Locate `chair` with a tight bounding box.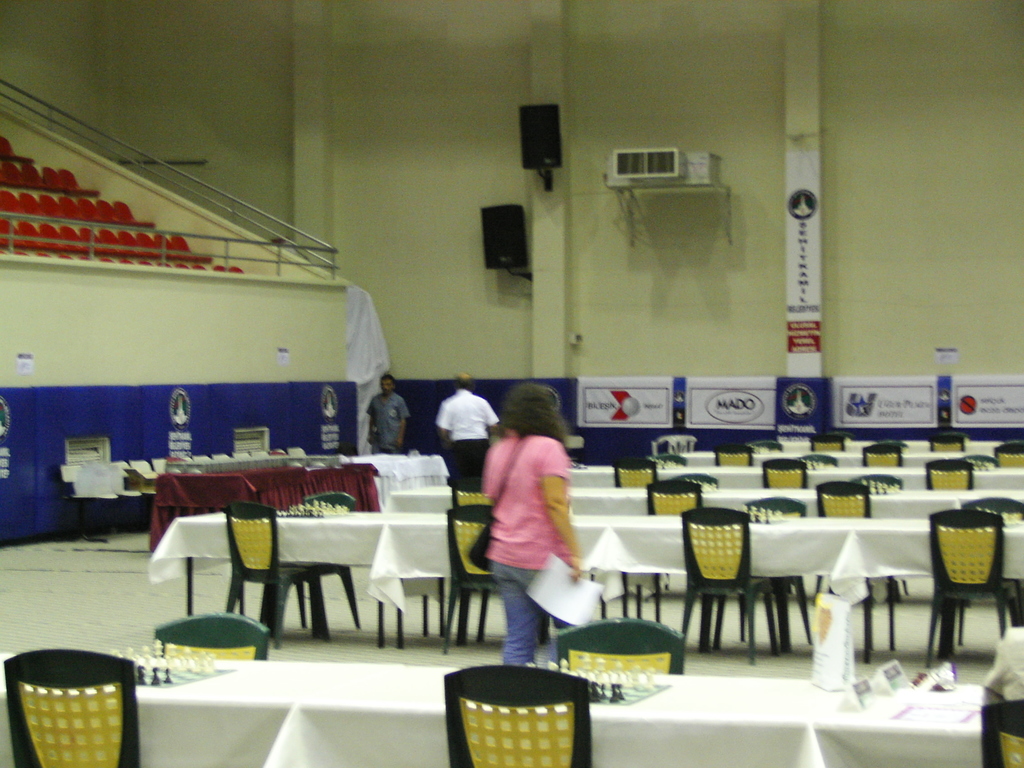
crop(225, 504, 323, 651).
